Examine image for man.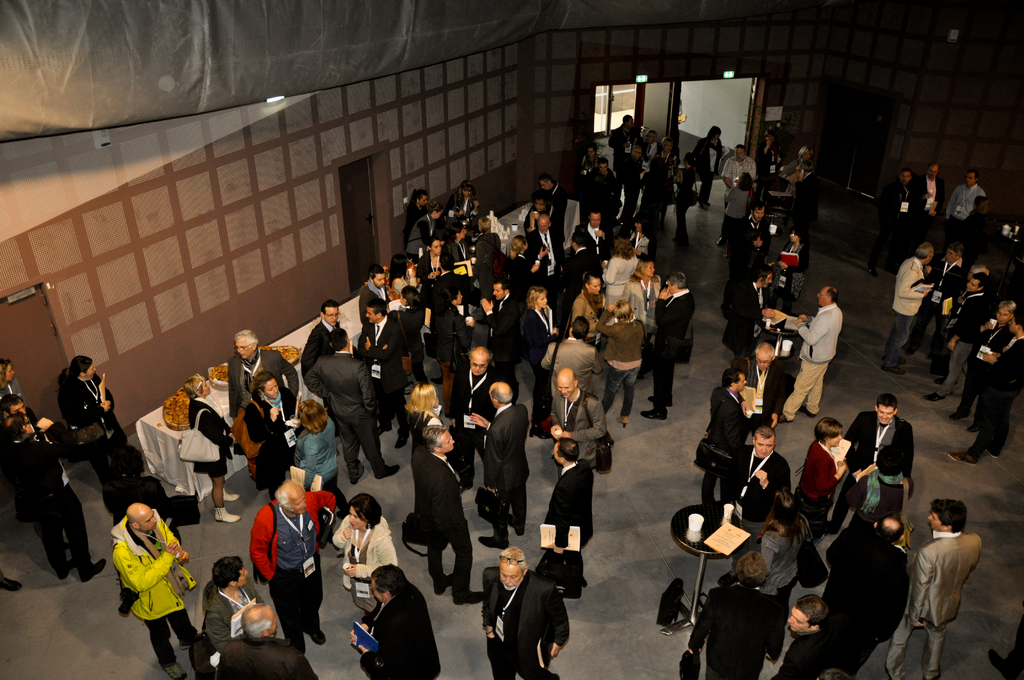
Examination result: (545,437,595,599).
